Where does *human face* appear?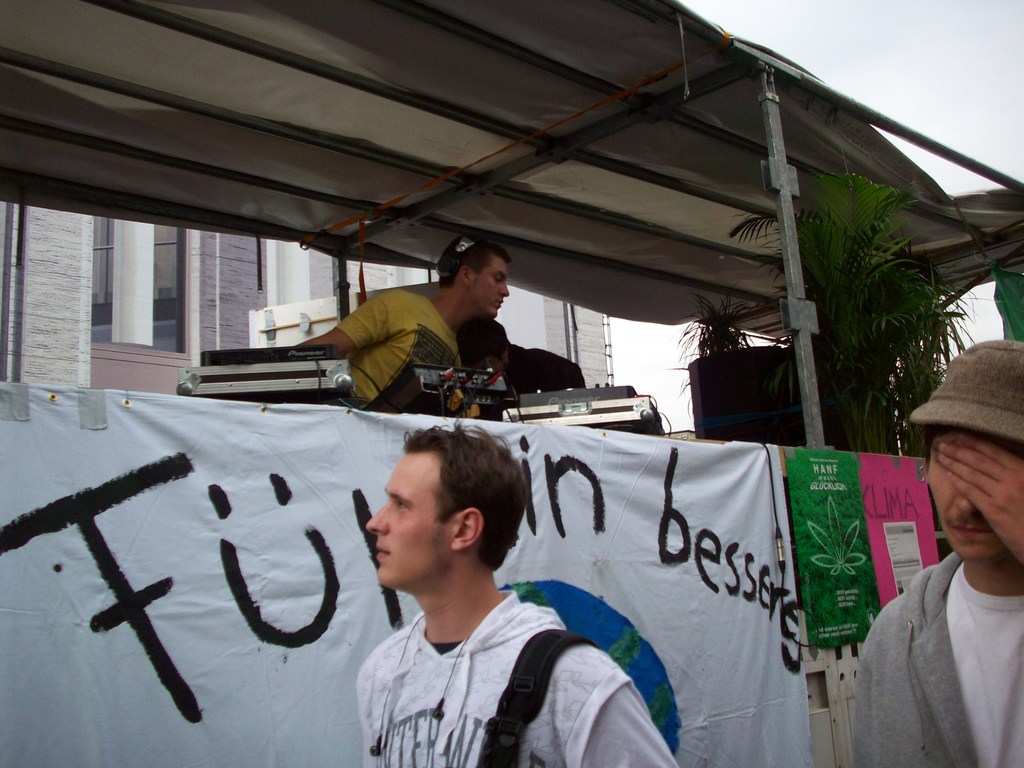
Appears at [left=923, top=431, right=1006, bottom=561].
